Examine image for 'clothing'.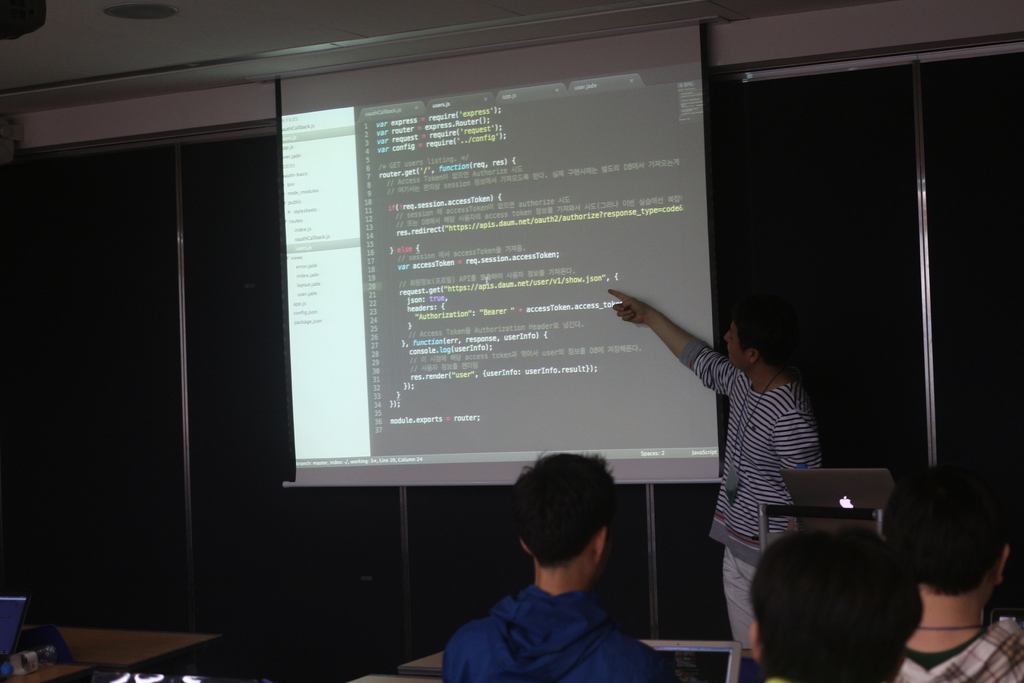
Examination result: region(691, 313, 837, 580).
